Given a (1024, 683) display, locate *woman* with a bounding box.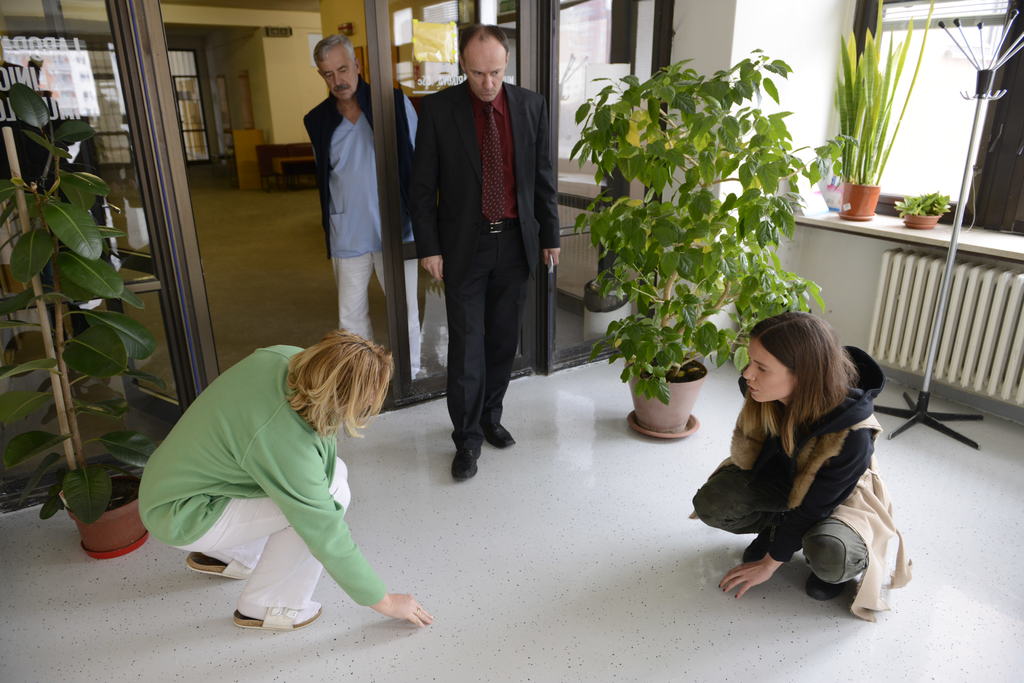
Located: {"left": 702, "top": 307, "right": 913, "bottom": 621}.
